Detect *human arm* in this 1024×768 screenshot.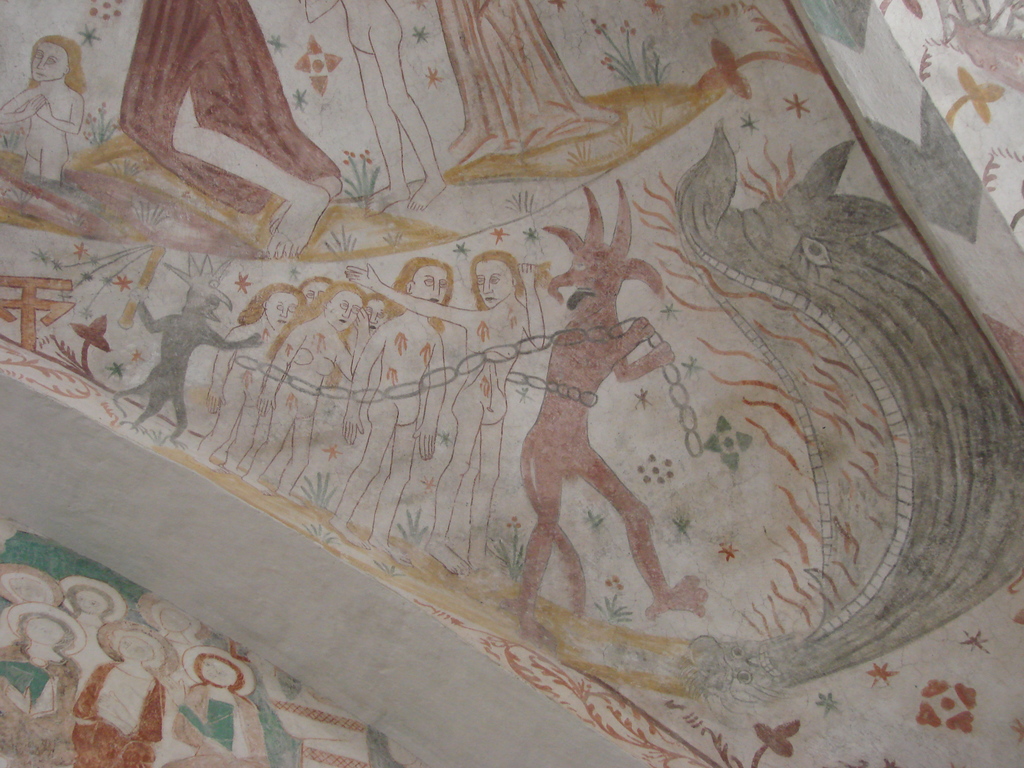
Detection: rect(346, 325, 380, 447).
